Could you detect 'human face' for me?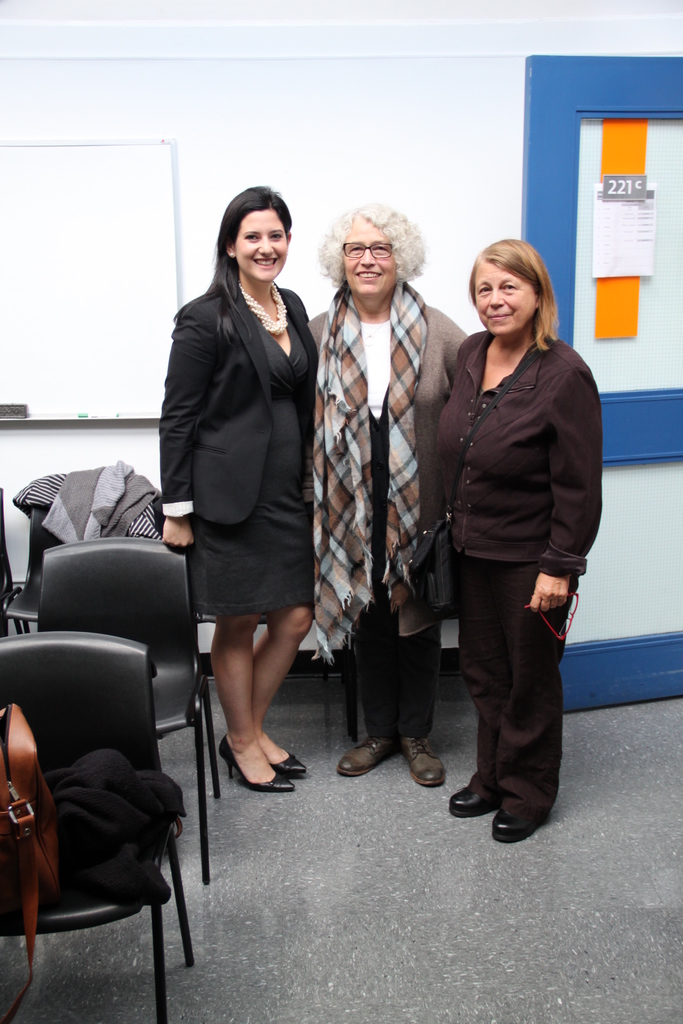
Detection result: bbox=(240, 214, 288, 278).
